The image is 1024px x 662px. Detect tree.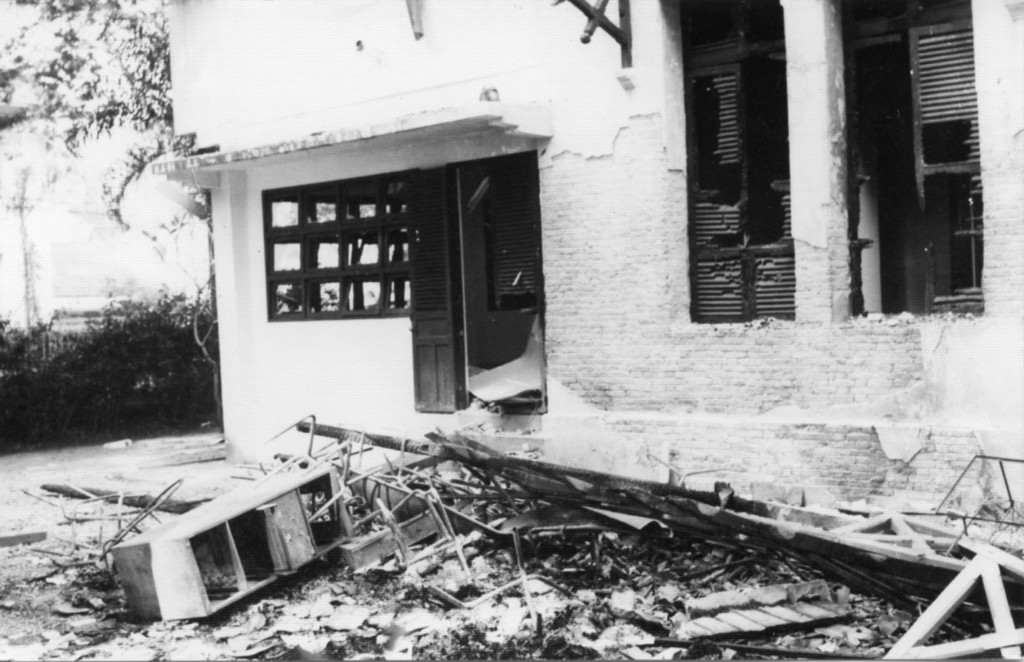
Detection: [0,0,218,427].
